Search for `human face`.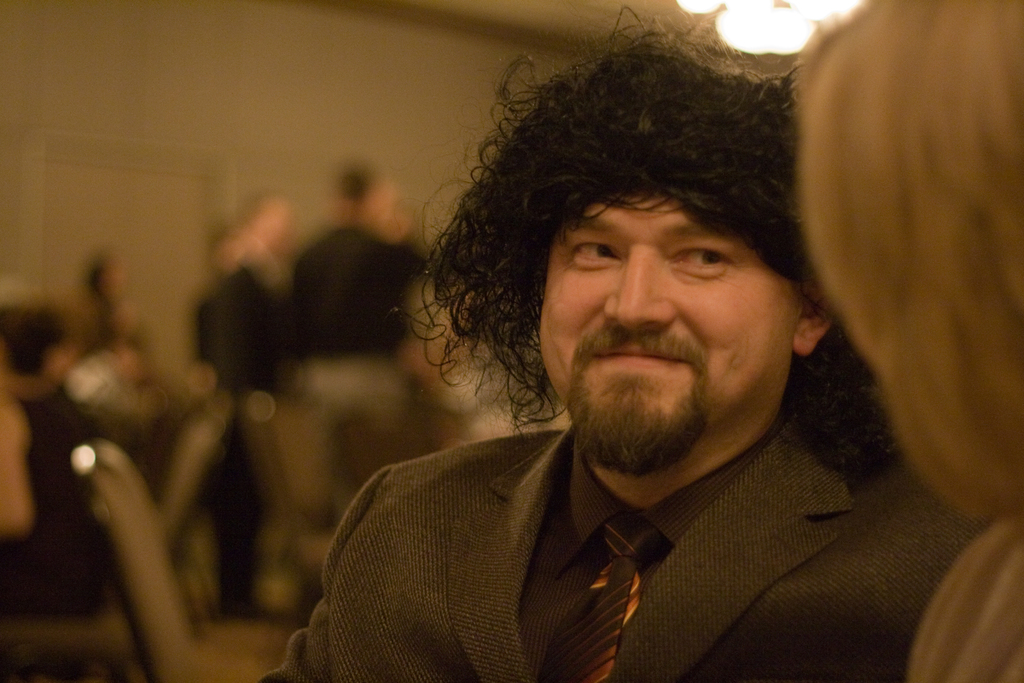
Found at pyautogui.locateOnScreen(540, 197, 797, 462).
